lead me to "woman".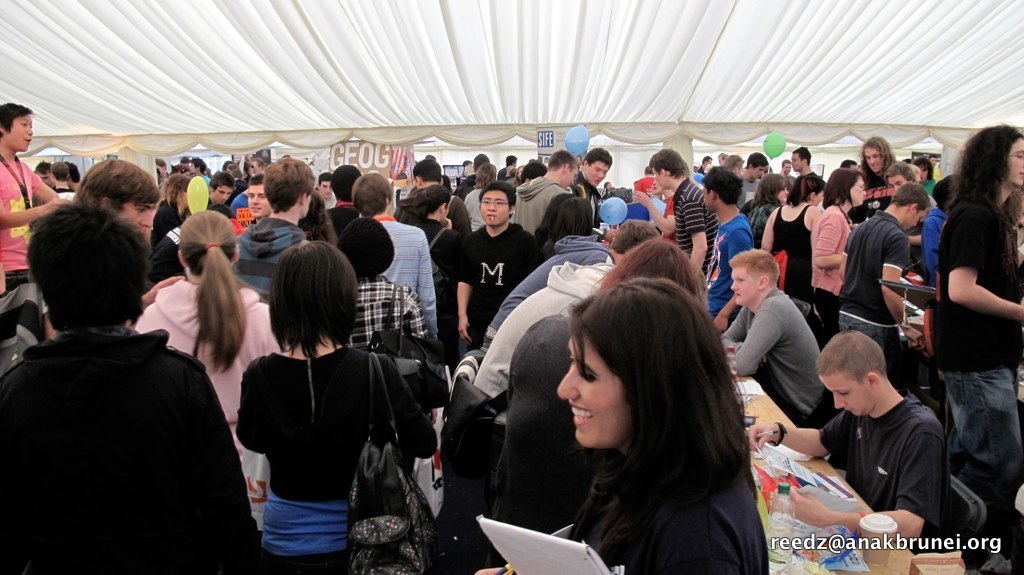
Lead to 538:230:765:574.
